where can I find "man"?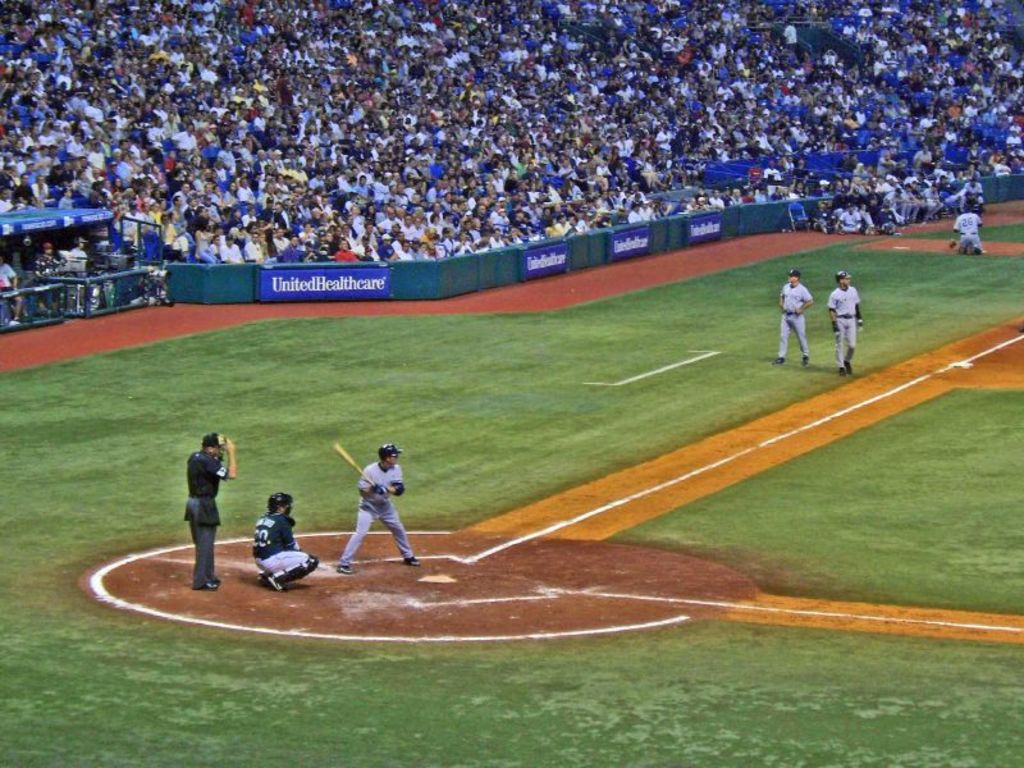
You can find it at rect(250, 494, 321, 590).
